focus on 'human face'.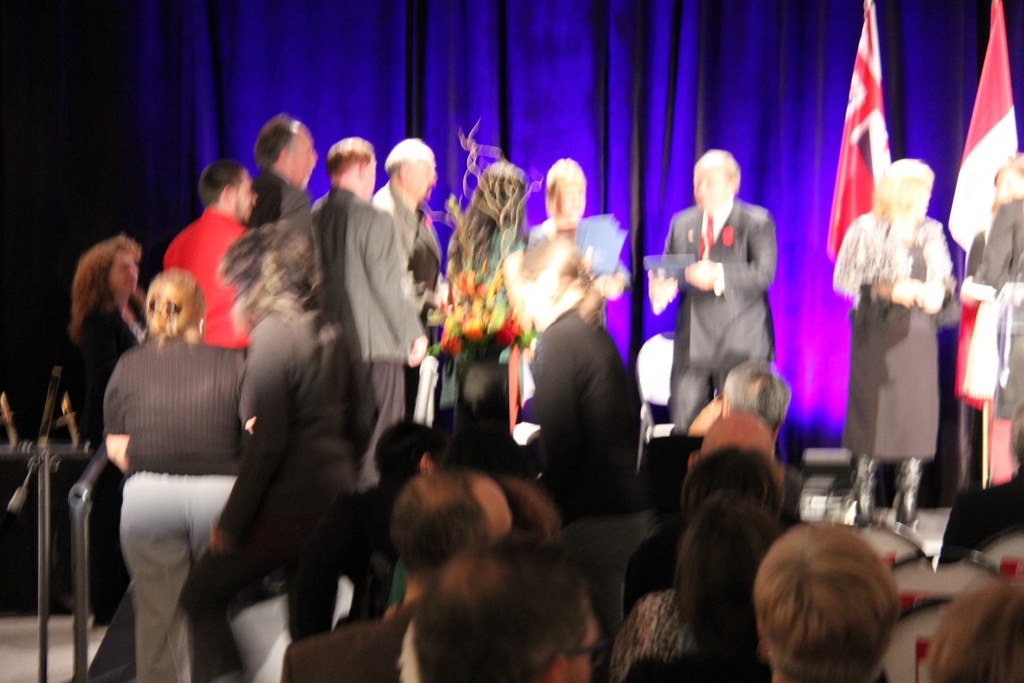
Focused at {"left": 896, "top": 174, "right": 930, "bottom": 221}.
